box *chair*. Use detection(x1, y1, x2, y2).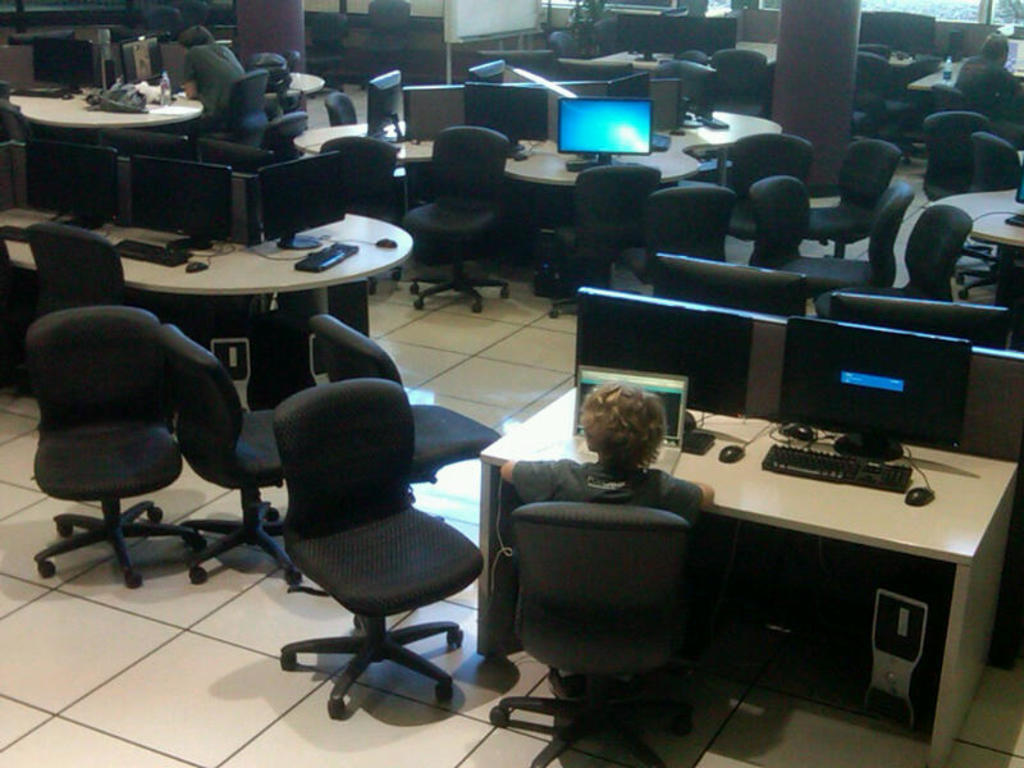
detection(777, 182, 913, 312).
